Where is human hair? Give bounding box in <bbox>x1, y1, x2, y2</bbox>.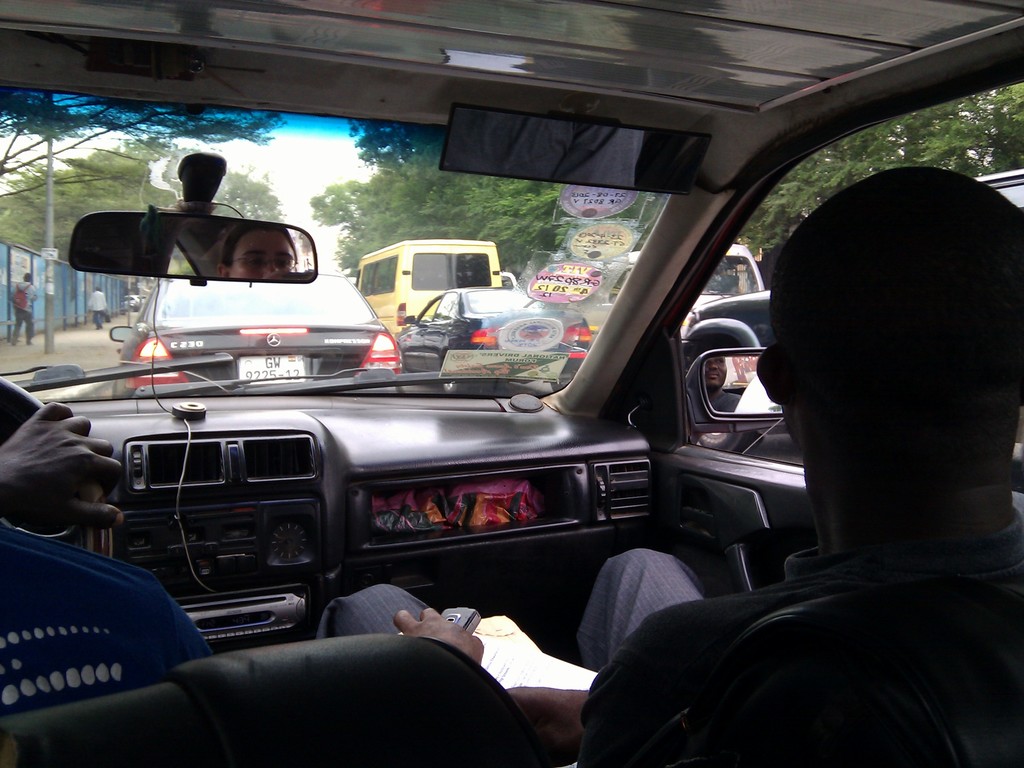
<bbox>767, 149, 1011, 516</bbox>.
